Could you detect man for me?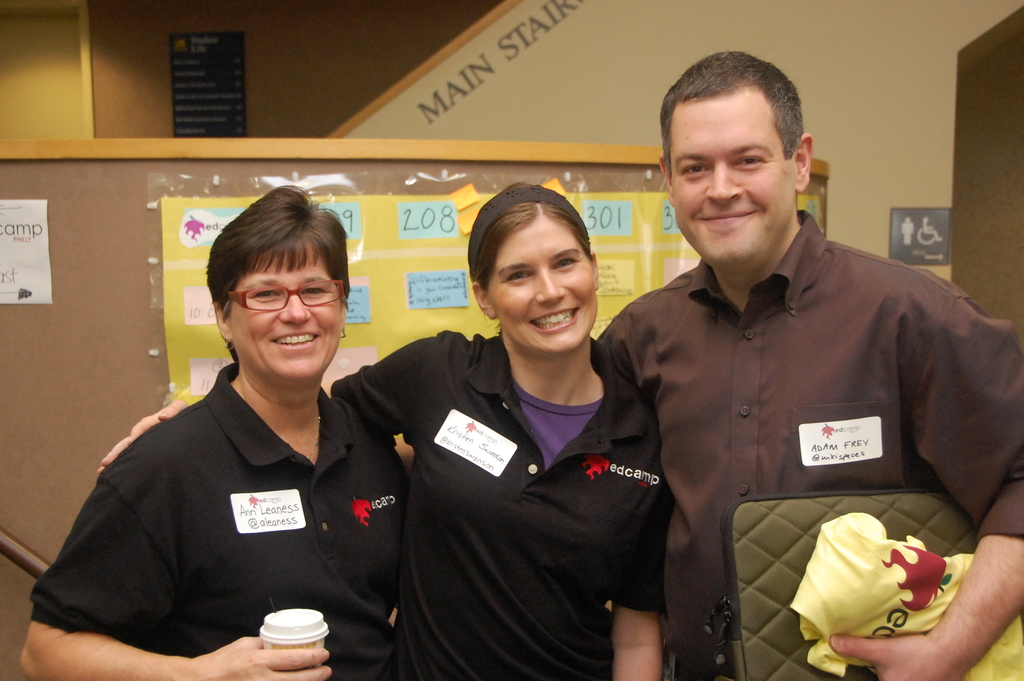
Detection result: <region>589, 86, 1003, 661</region>.
